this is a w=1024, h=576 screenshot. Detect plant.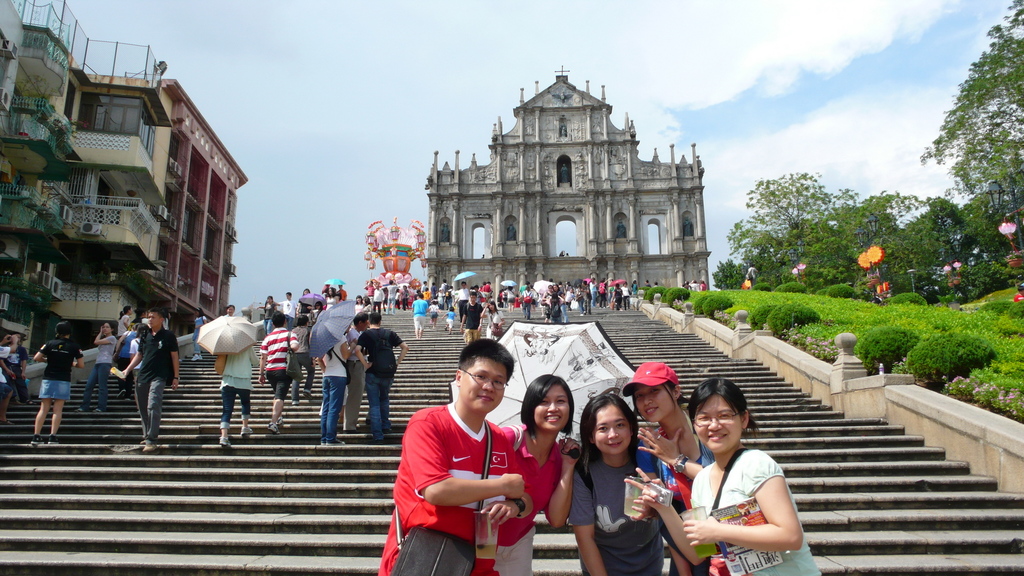
[x1=748, y1=302, x2=784, y2=324].
